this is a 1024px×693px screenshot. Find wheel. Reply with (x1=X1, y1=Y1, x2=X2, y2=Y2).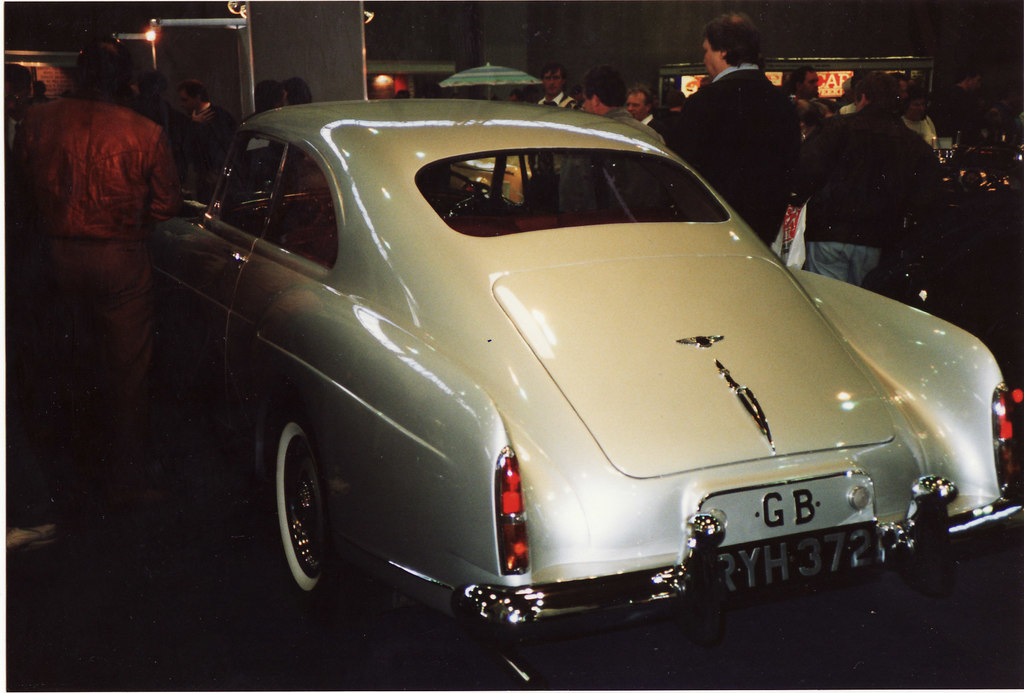
(x1=261, y1=417, x2=349, y2=600).
